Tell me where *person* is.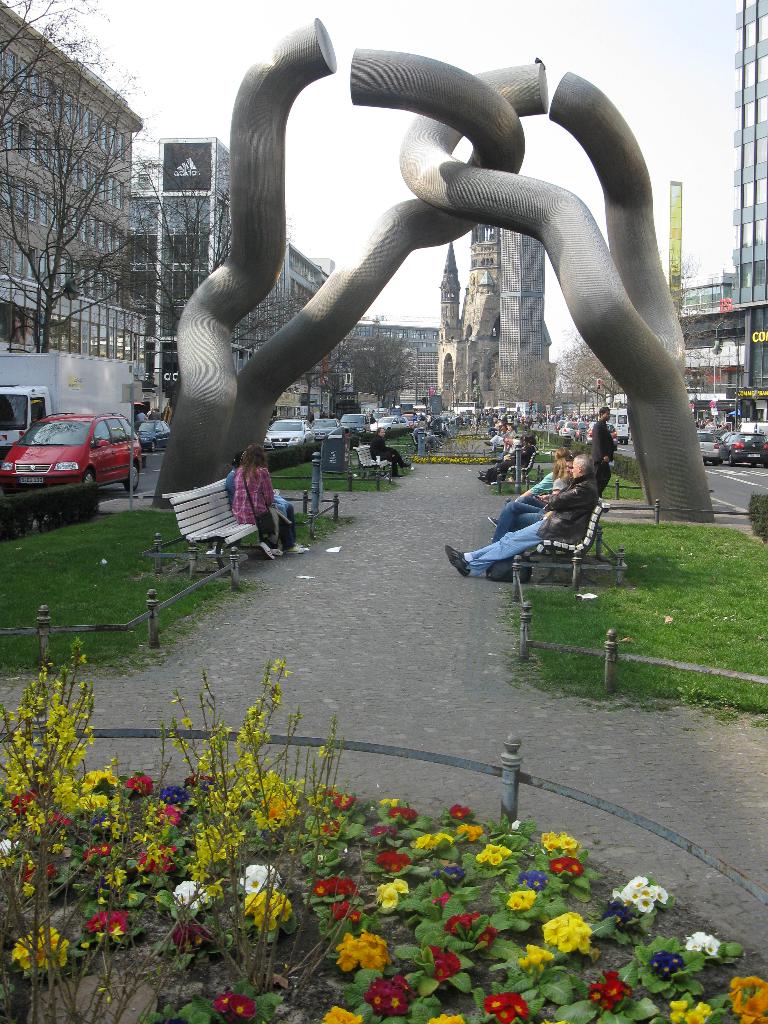
*person* is at 444,449,610,584.
